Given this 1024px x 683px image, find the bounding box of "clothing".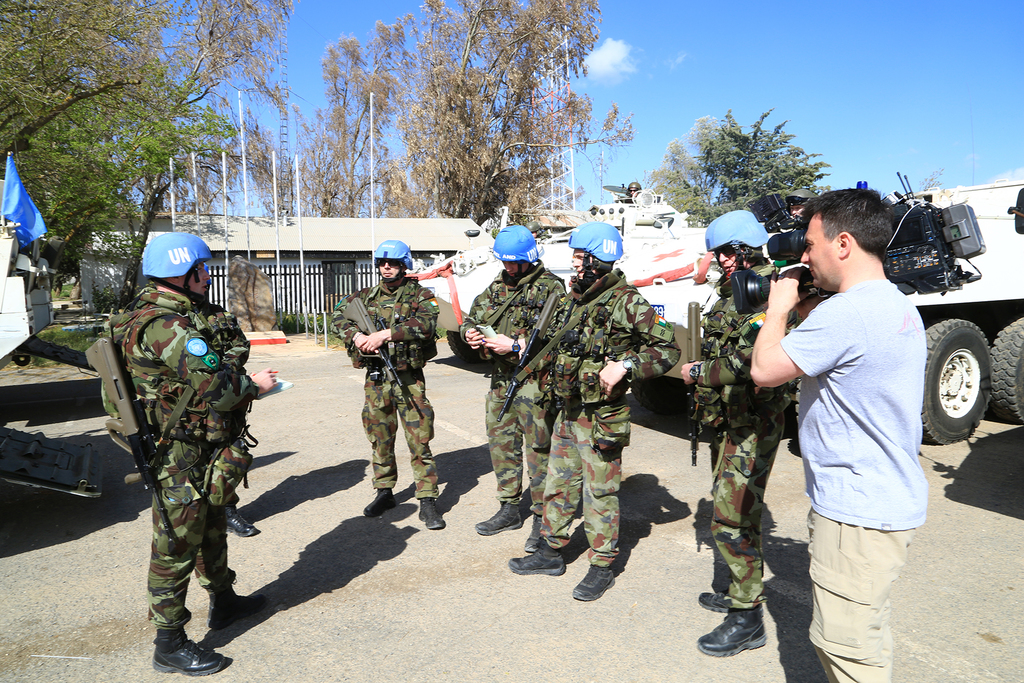
[460,258,569,520].
